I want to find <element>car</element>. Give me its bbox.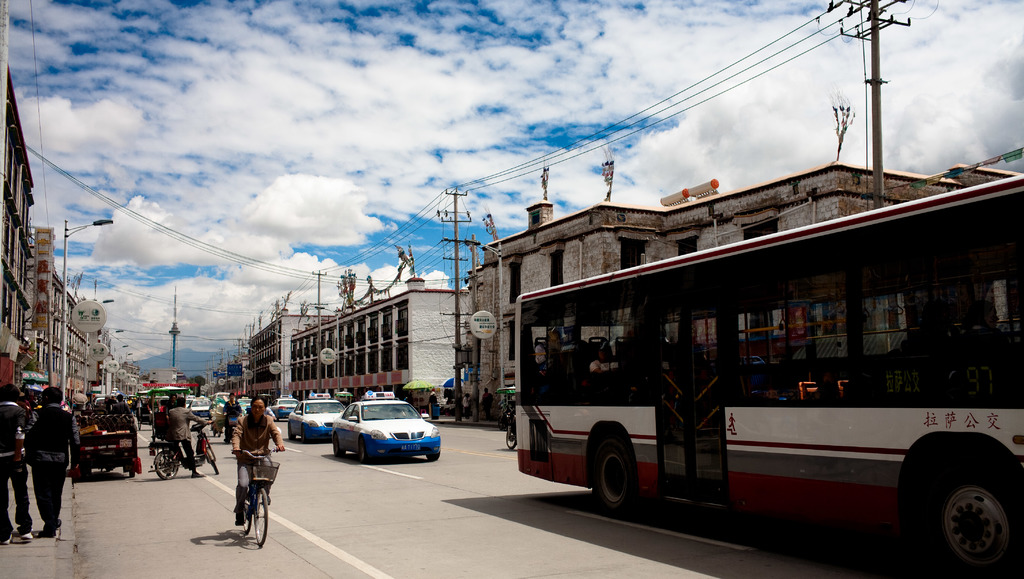
left=340, top=404, right=444, bottom=468.
